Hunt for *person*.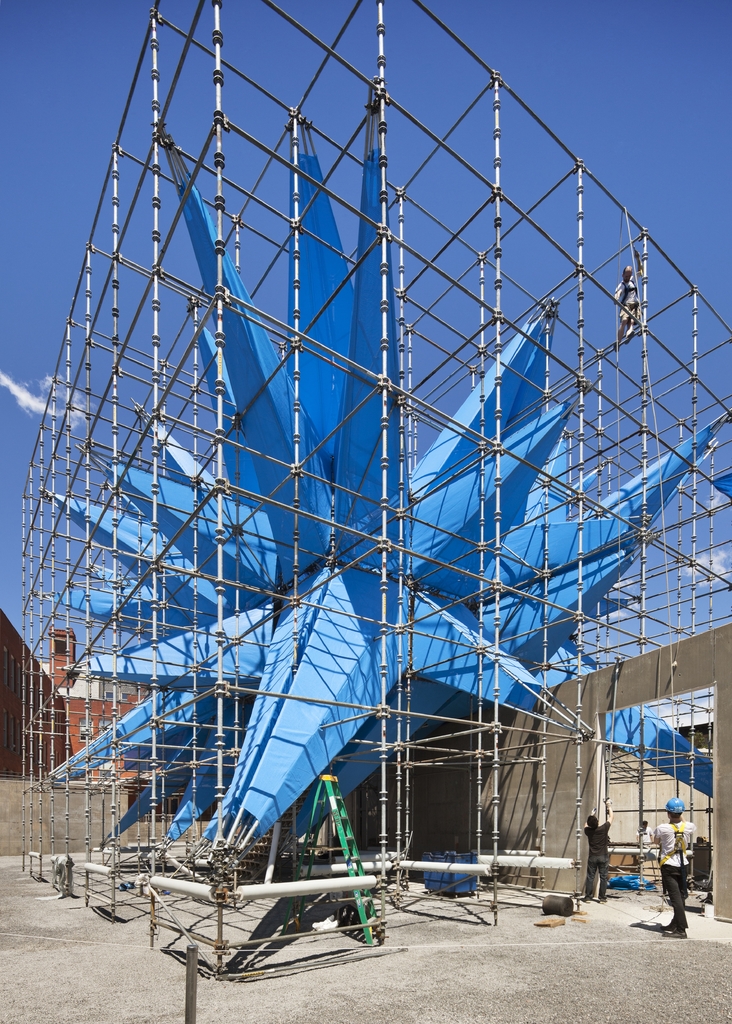
Hunted down at x1=633, y1=825, x2=655, y2=848.
